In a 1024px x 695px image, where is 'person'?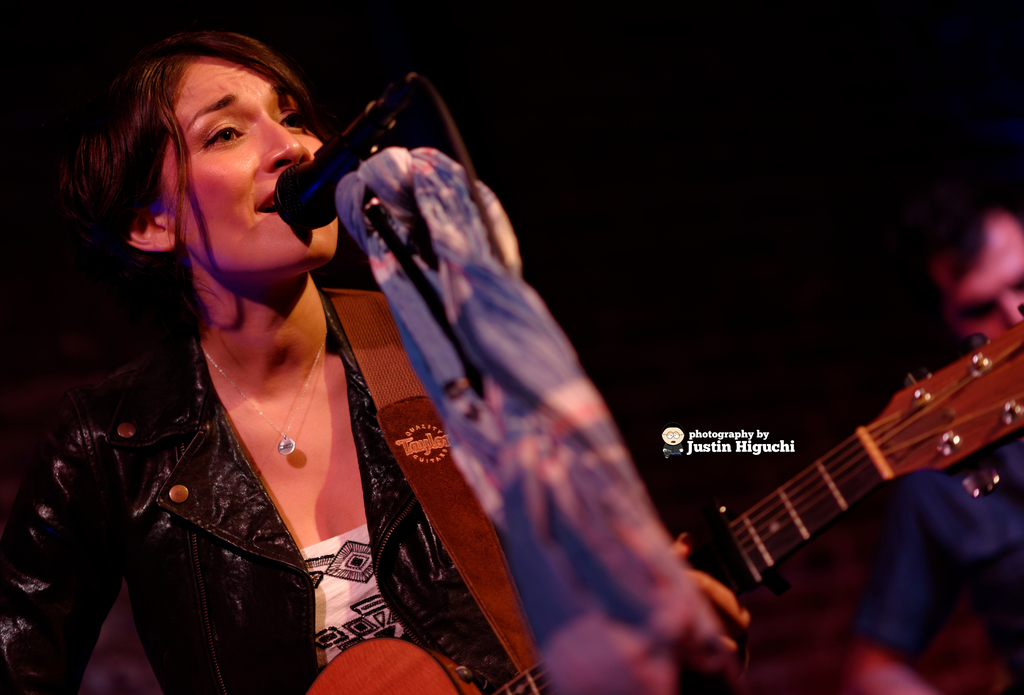
844,181,1023,694.
